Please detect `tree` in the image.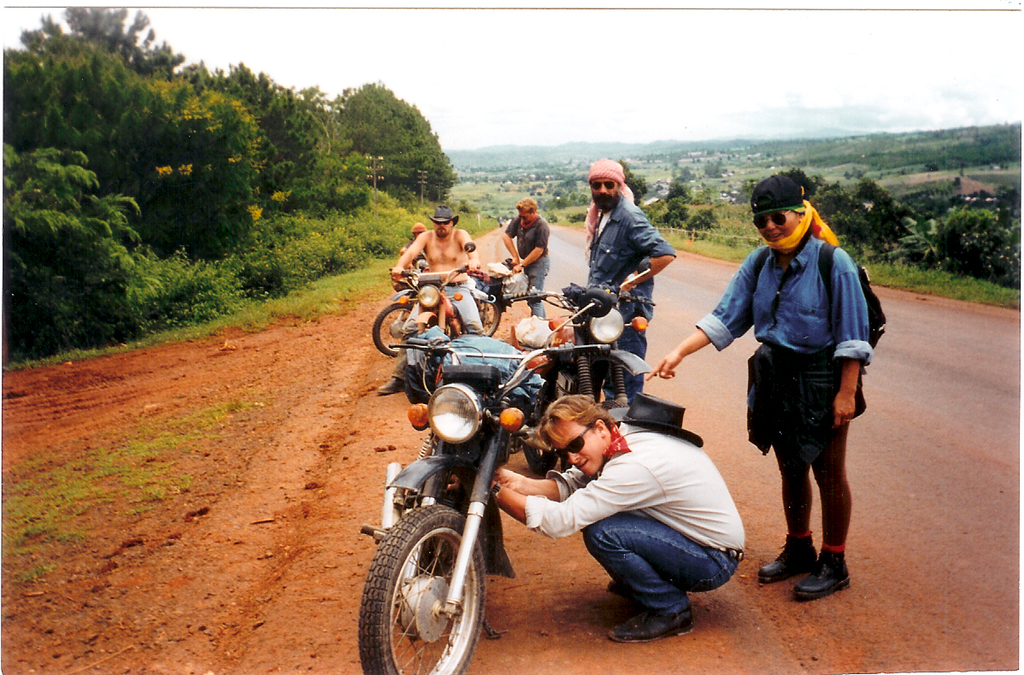
region(13, 118, 152, 335).
